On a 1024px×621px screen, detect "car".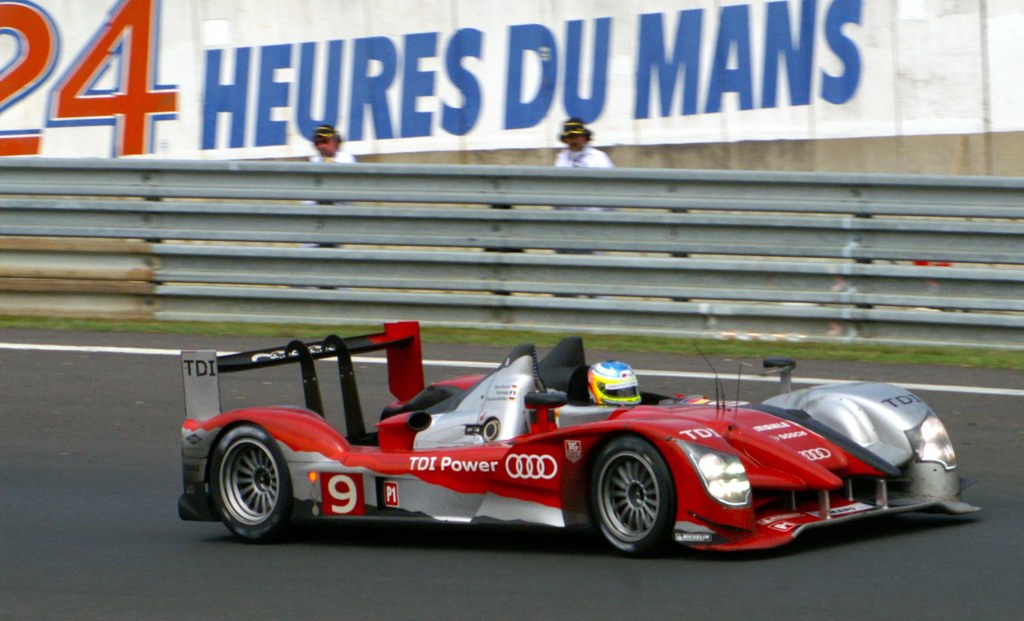
Rect(176, 339, 982, 560).
